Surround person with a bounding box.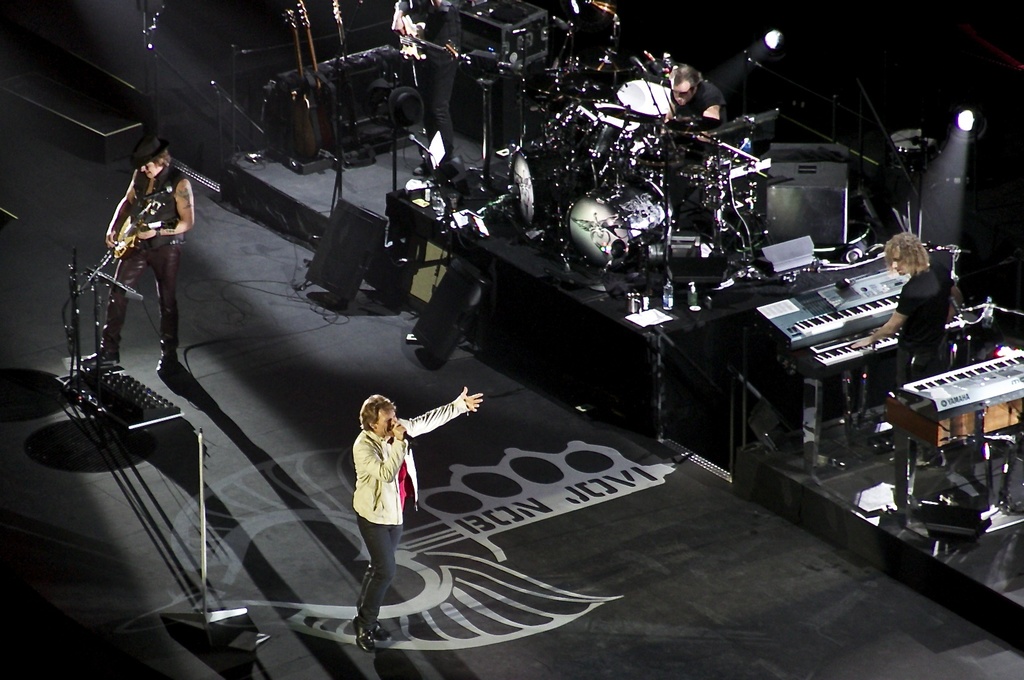
l=391, t=0, r=461, b=182.
